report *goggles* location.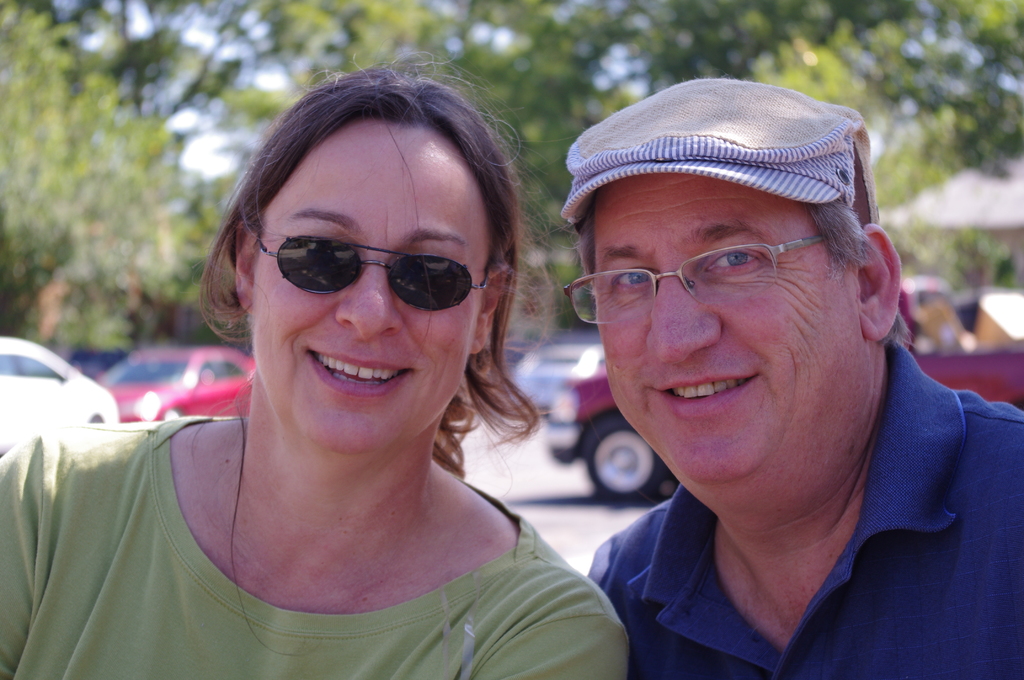
Report: 250, 227, 490, 327.
